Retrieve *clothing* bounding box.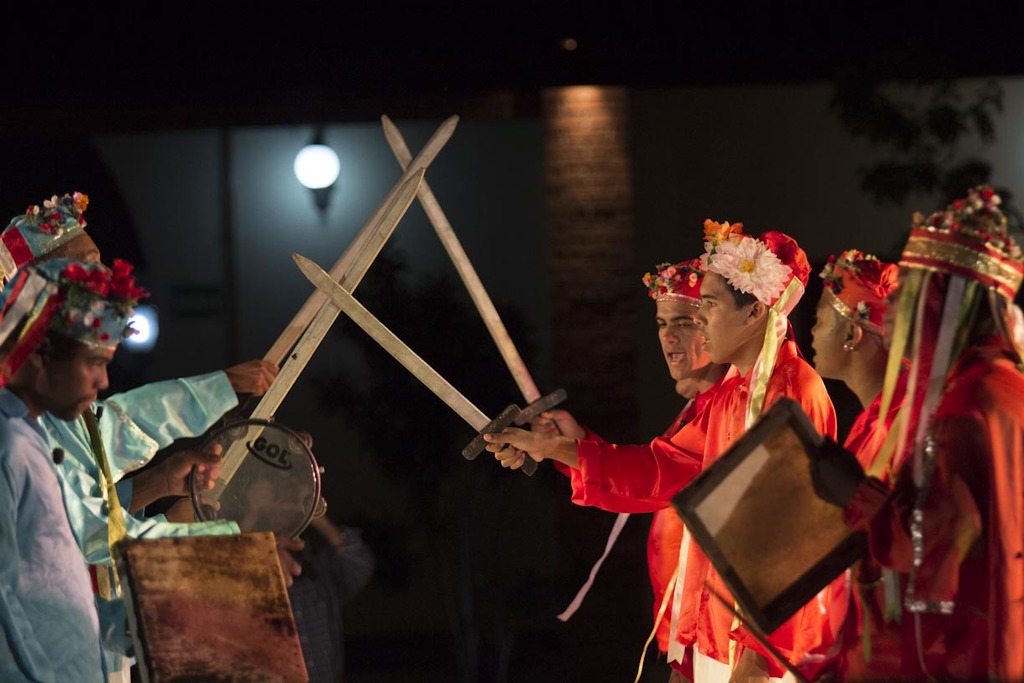
Bounding box: bbox=[559, 368, 709, 682].
